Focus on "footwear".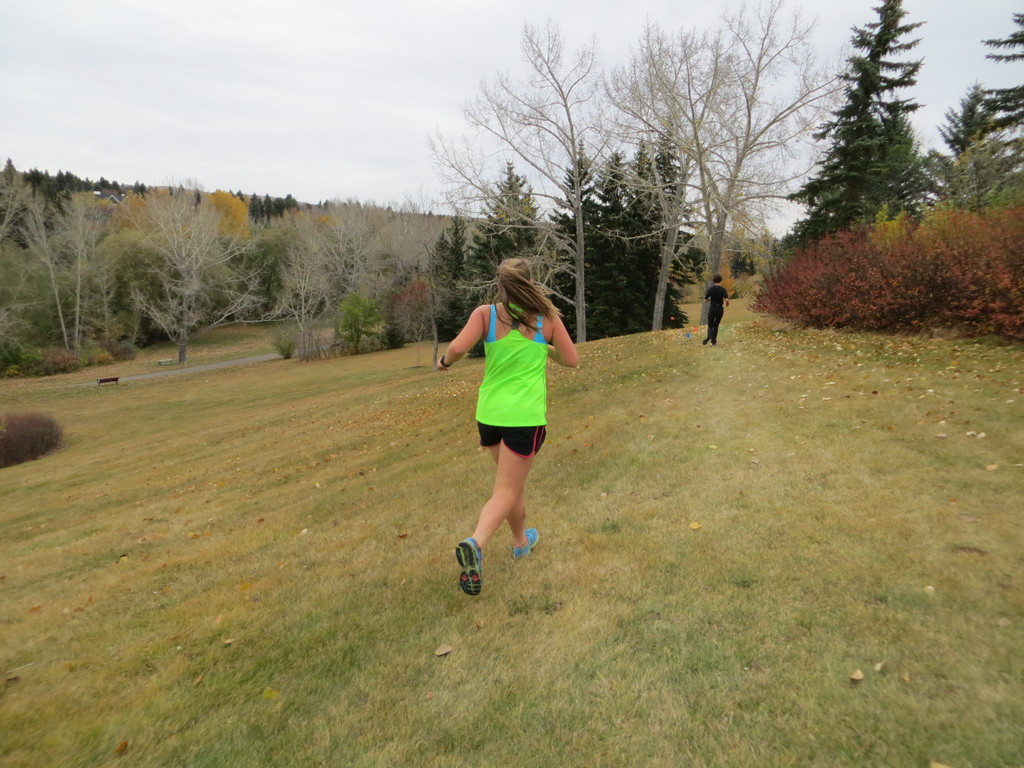
Focused at (451, 540, 482, 597).
